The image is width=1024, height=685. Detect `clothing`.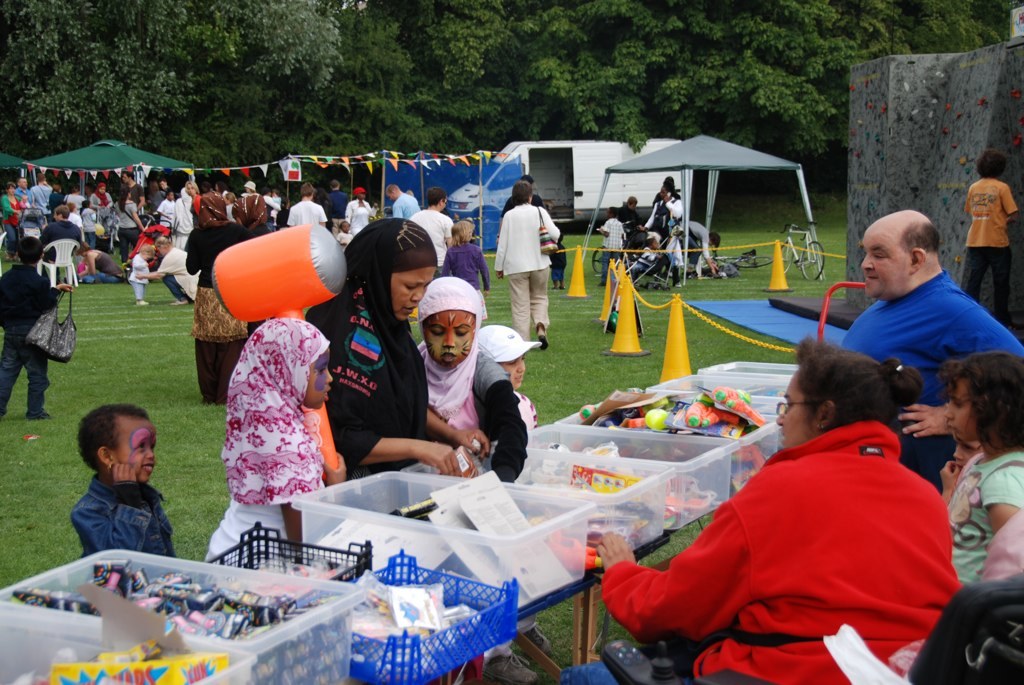
Detection: <region>162, 238, 203, 309</region>.
